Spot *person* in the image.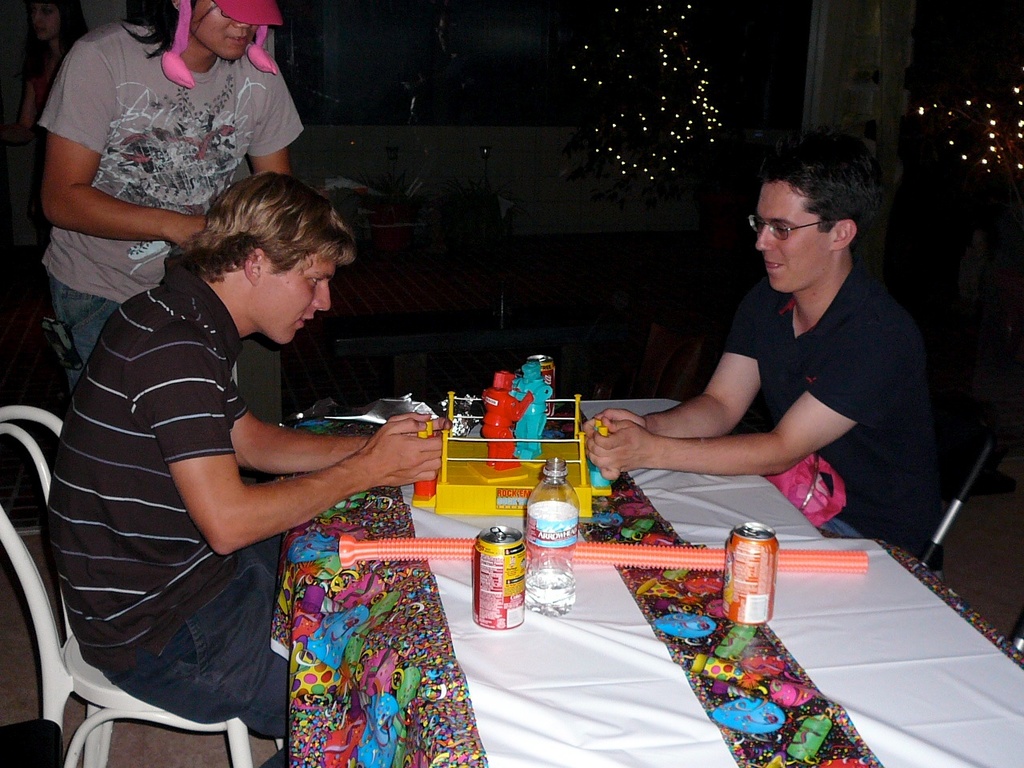
*person* found at box=[55, 173, 450, 767].
